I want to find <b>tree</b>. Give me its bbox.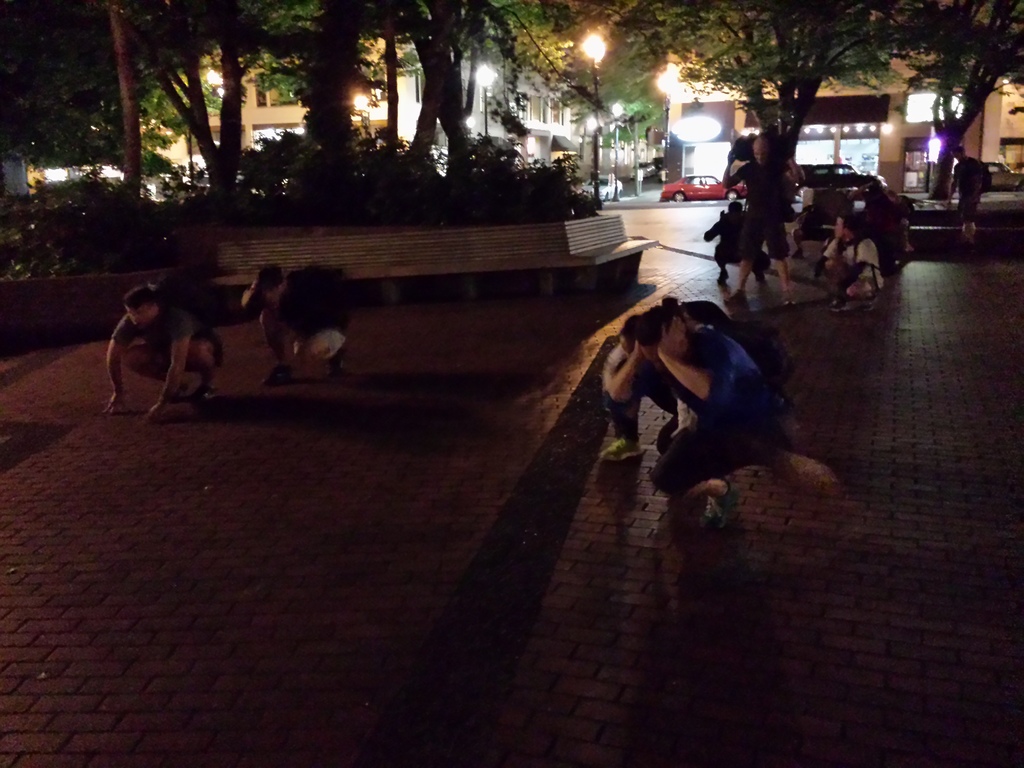
bbox=[122, 0, 305, 213].
